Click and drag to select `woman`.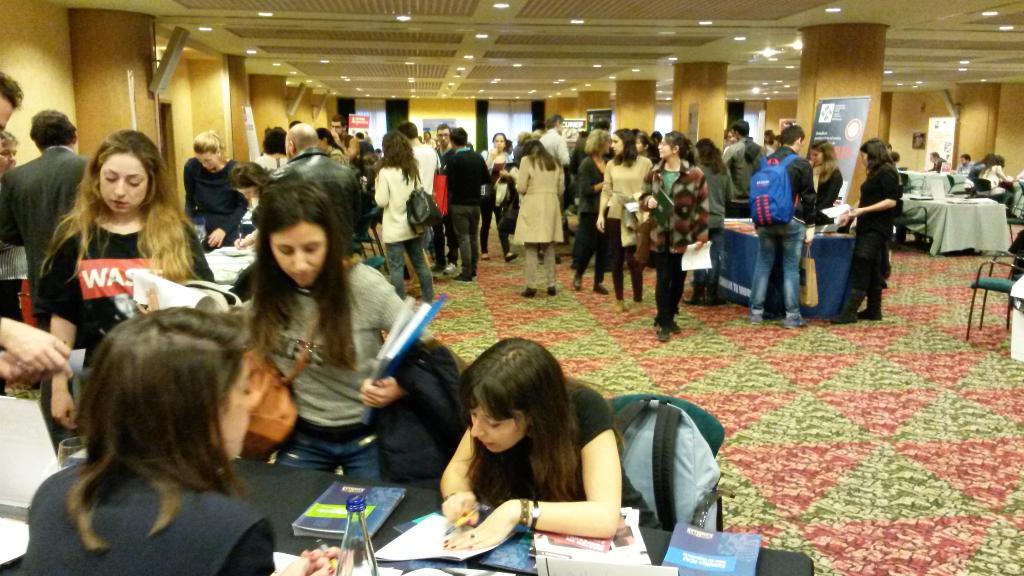
Selection: <bbox>507, 138, 566, 296</bbox>.
